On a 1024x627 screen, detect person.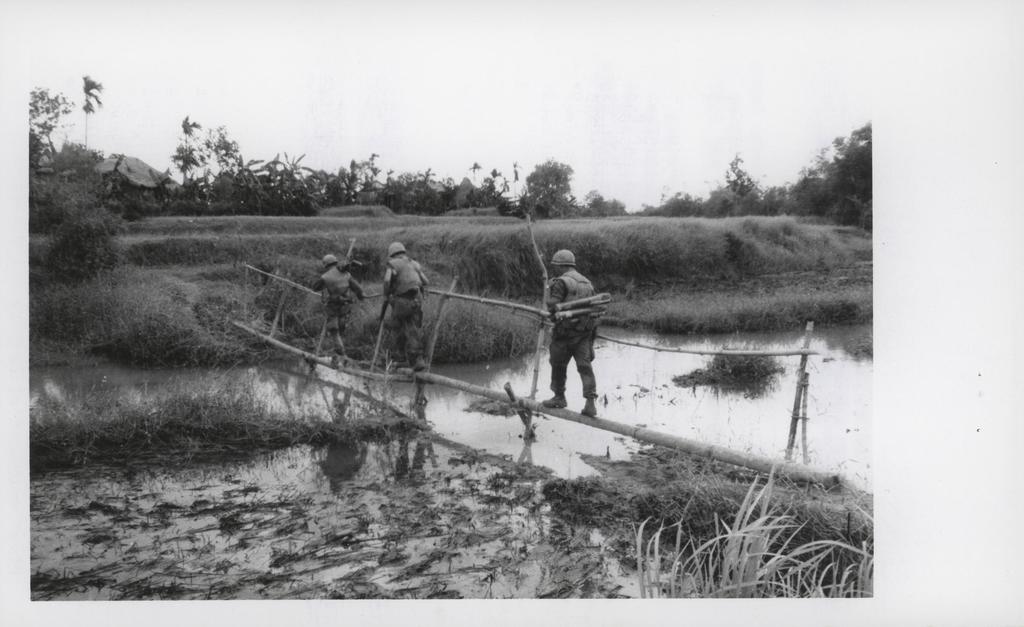
select_region(537, 241, 612, 428).
